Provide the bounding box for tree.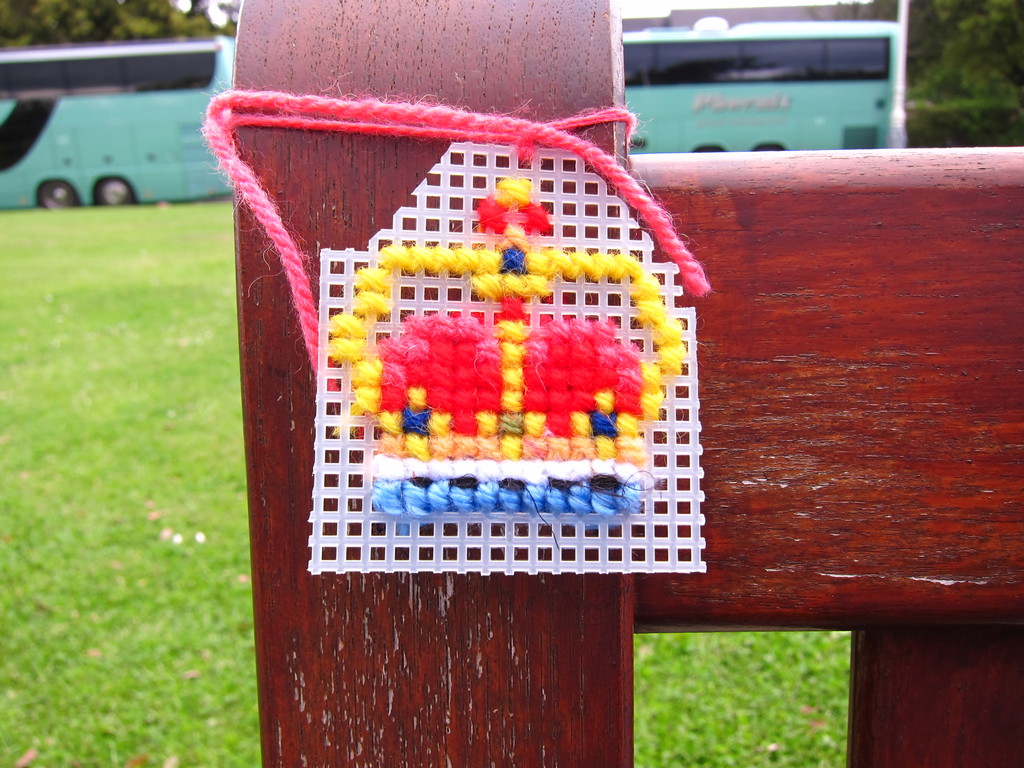
crop(906, 0, 1023, 110).
